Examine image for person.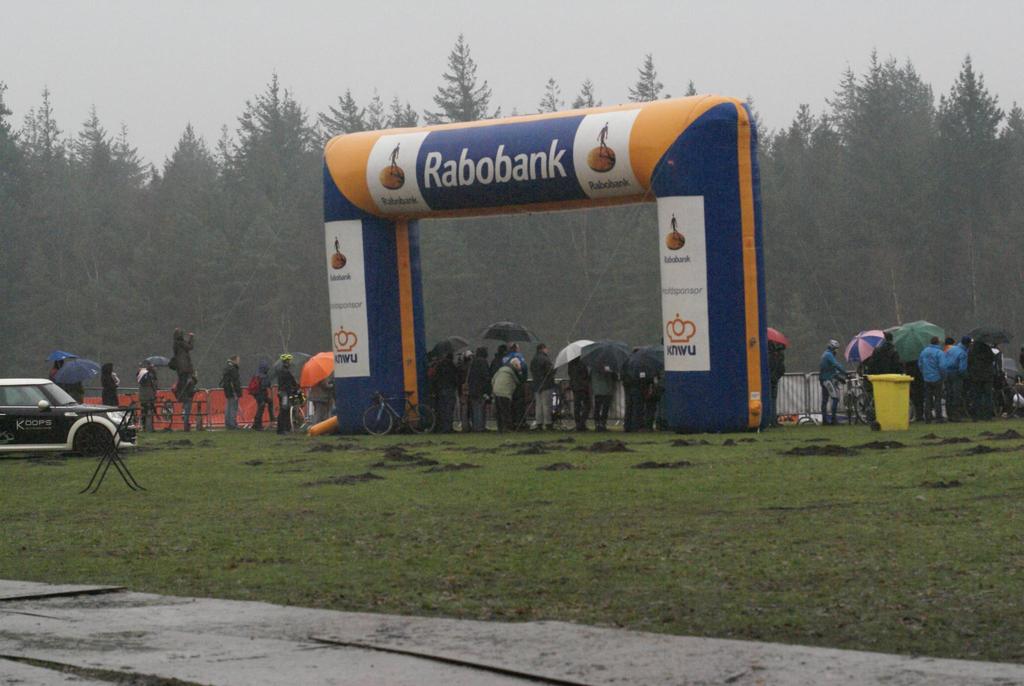
Examination result: l=388, t=143, r=402, b=177.
